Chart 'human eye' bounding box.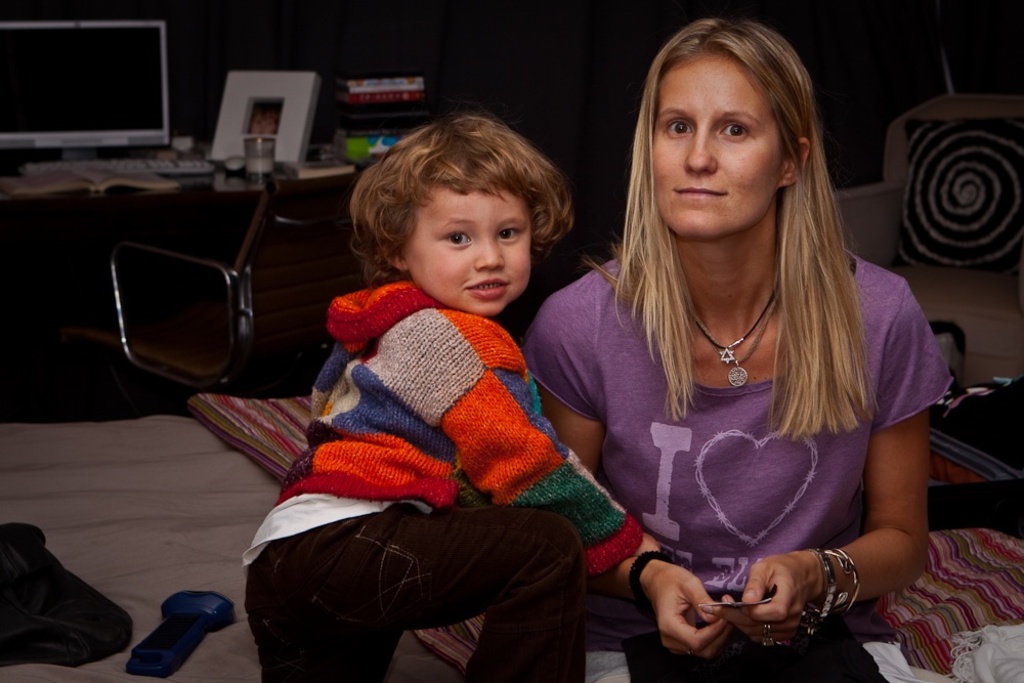
Charted: pyautogui.locateOnScreen(493, 224, 524, 246).
